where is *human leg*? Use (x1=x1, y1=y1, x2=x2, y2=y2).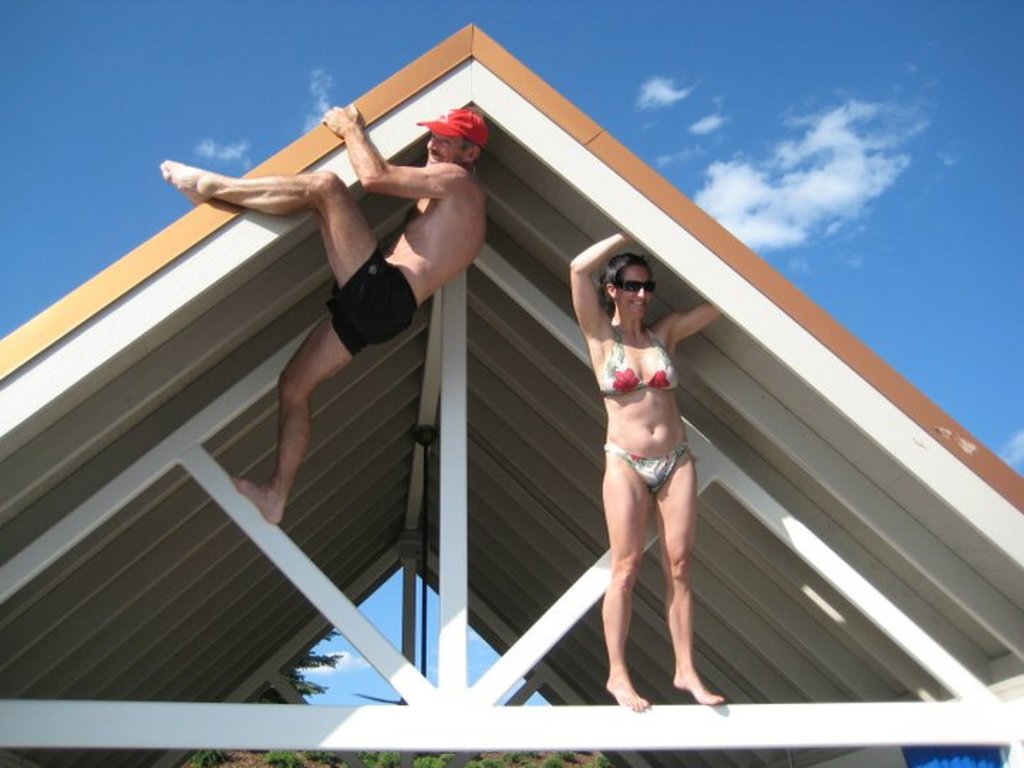
(x1=657, y1=458, x2=725, y2=713).
